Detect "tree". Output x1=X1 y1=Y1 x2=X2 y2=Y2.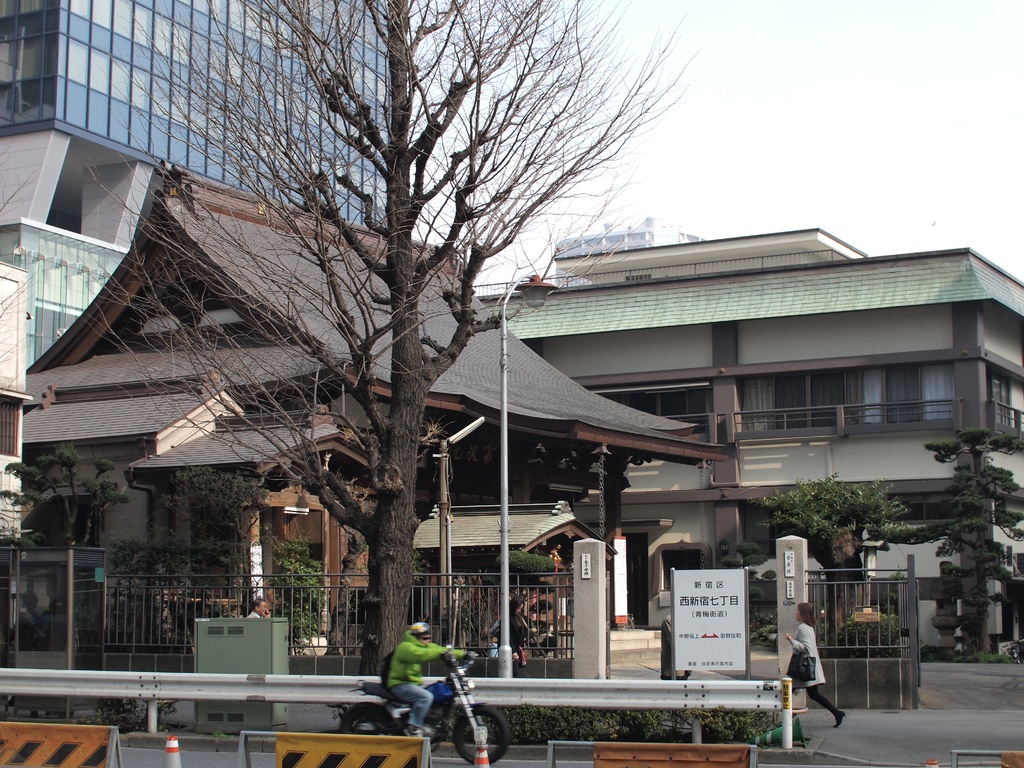
x1=920 y1=393 x2=1016 y2=660.
